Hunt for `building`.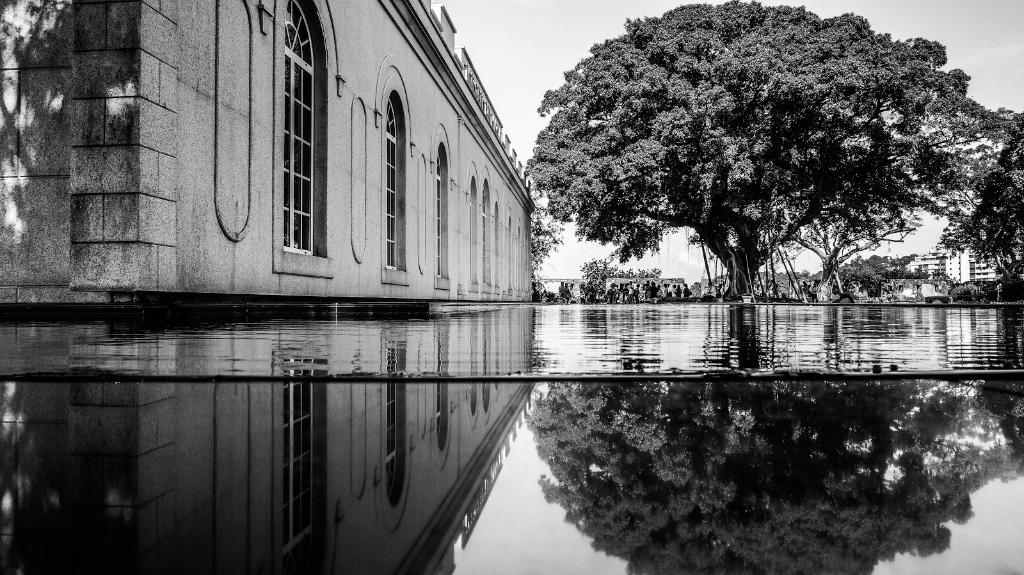
Hunted down at box(916, 242, 1000, 286).
